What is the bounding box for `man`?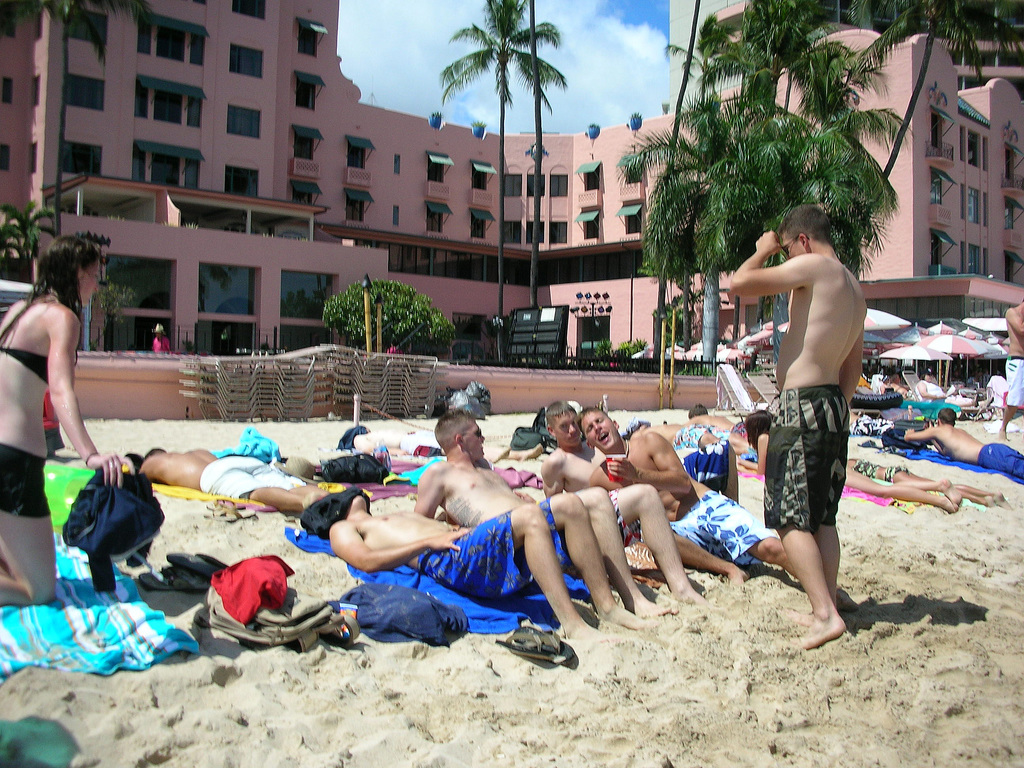
x1=1000, y1=298, x2=1023, y2=438.
